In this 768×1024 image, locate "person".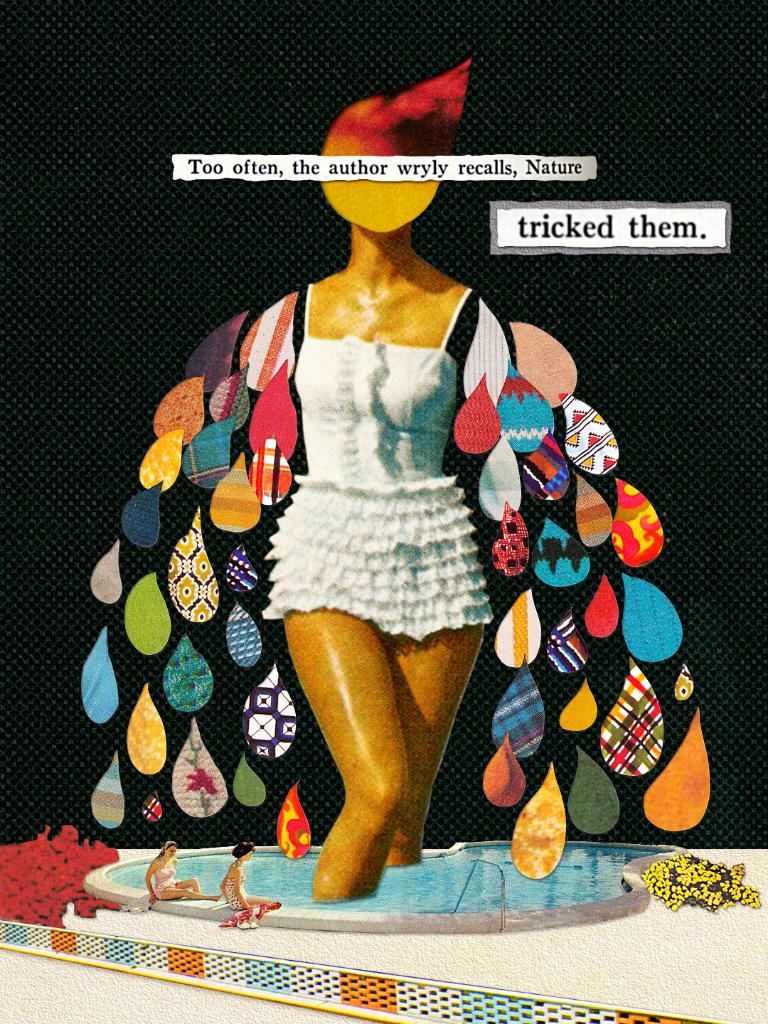
Bounding box: x1=235 y1=90 x2=532 y2=896.
